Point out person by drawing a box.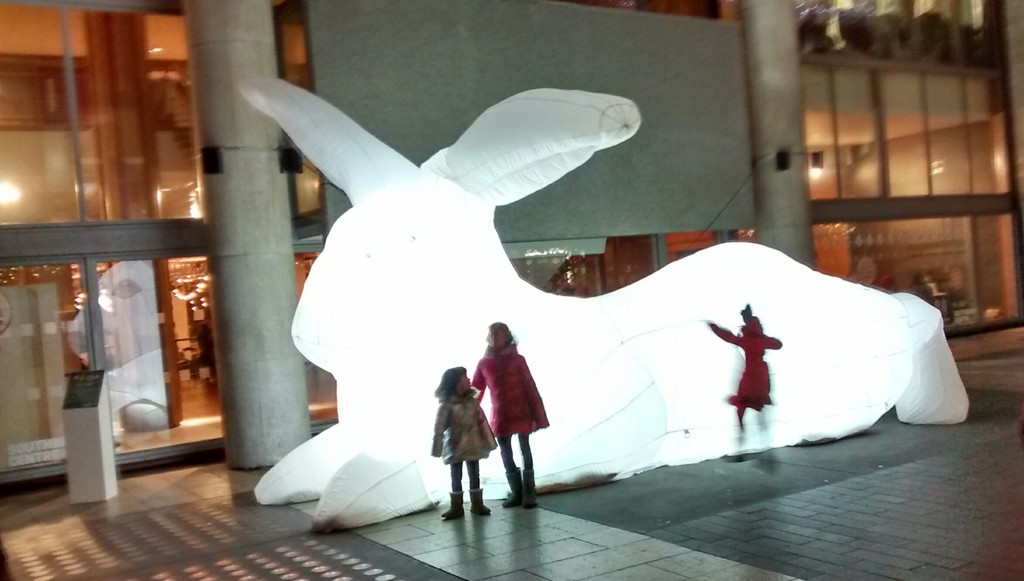
BBox(427, 364, 496, 523).
